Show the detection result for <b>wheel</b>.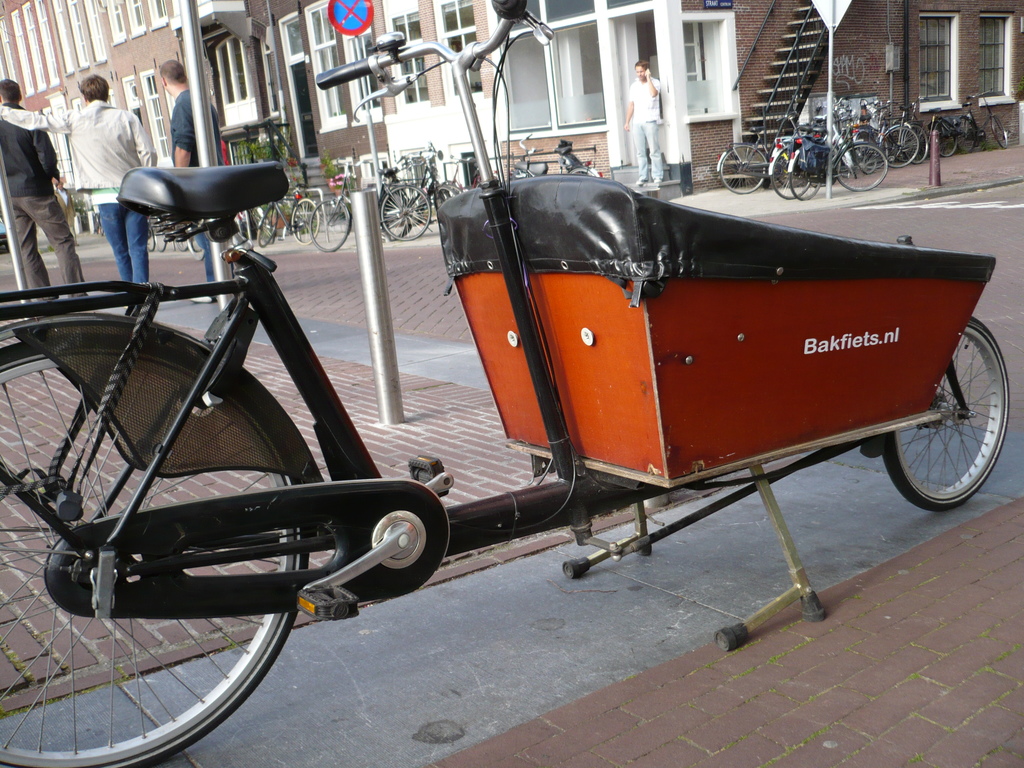
155/216/167/252.
